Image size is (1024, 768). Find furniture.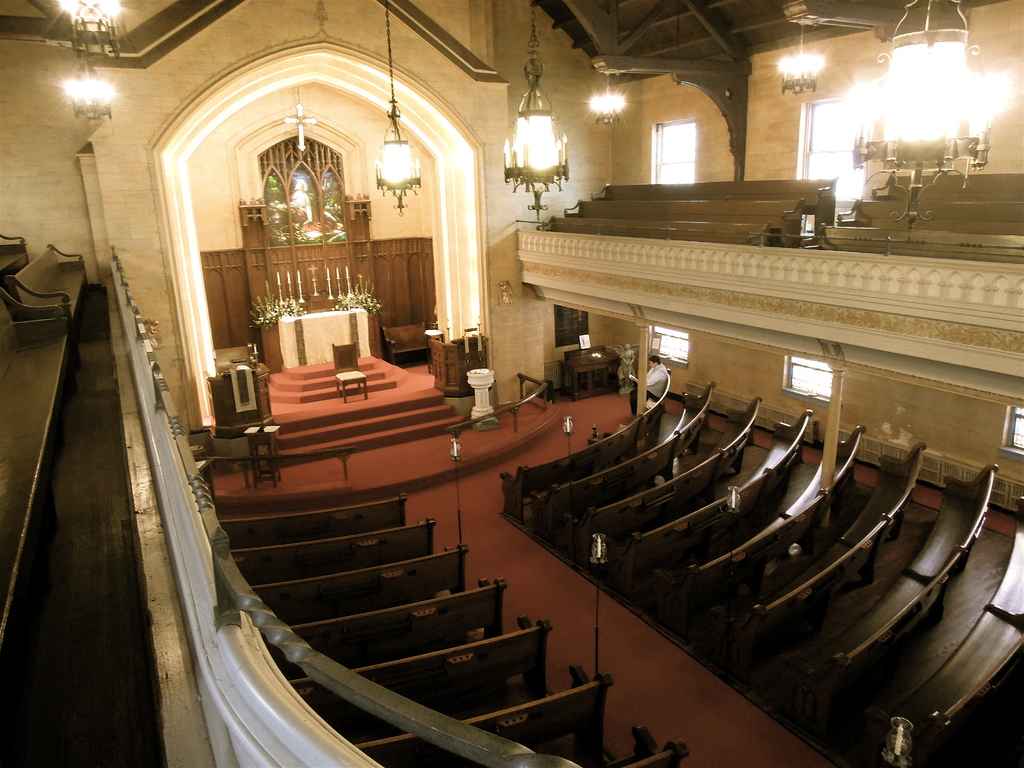
<box>584,401,816,601</box>.
